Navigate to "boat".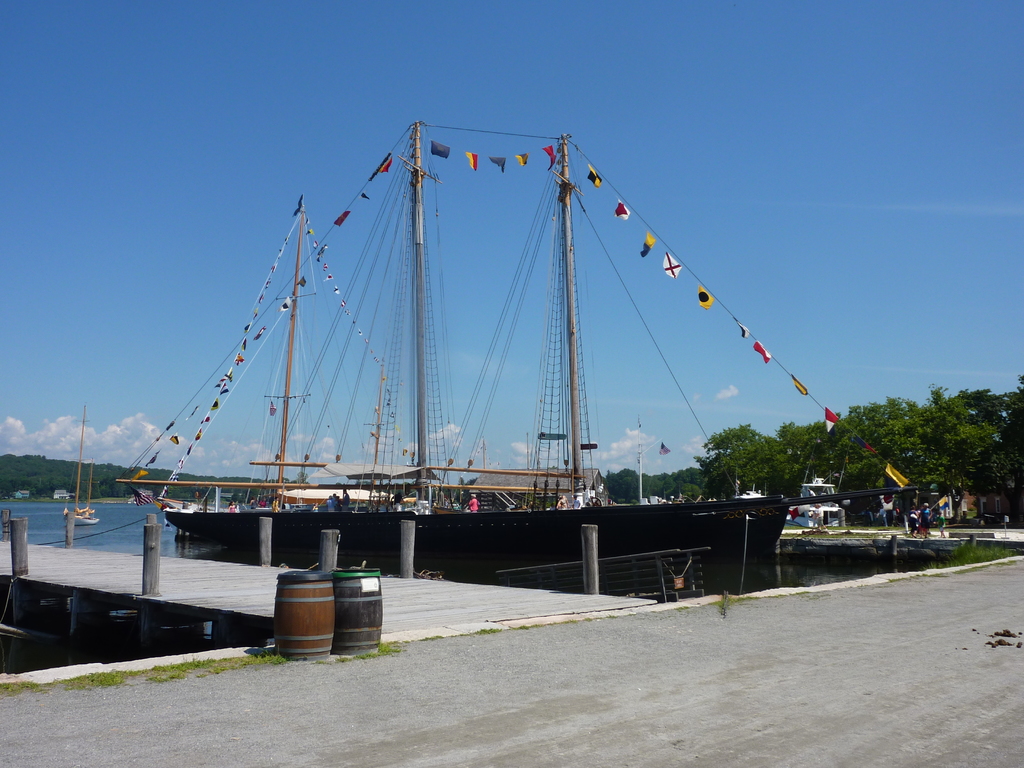
Navigation target: l=122, t=110, r=845, b=629.
